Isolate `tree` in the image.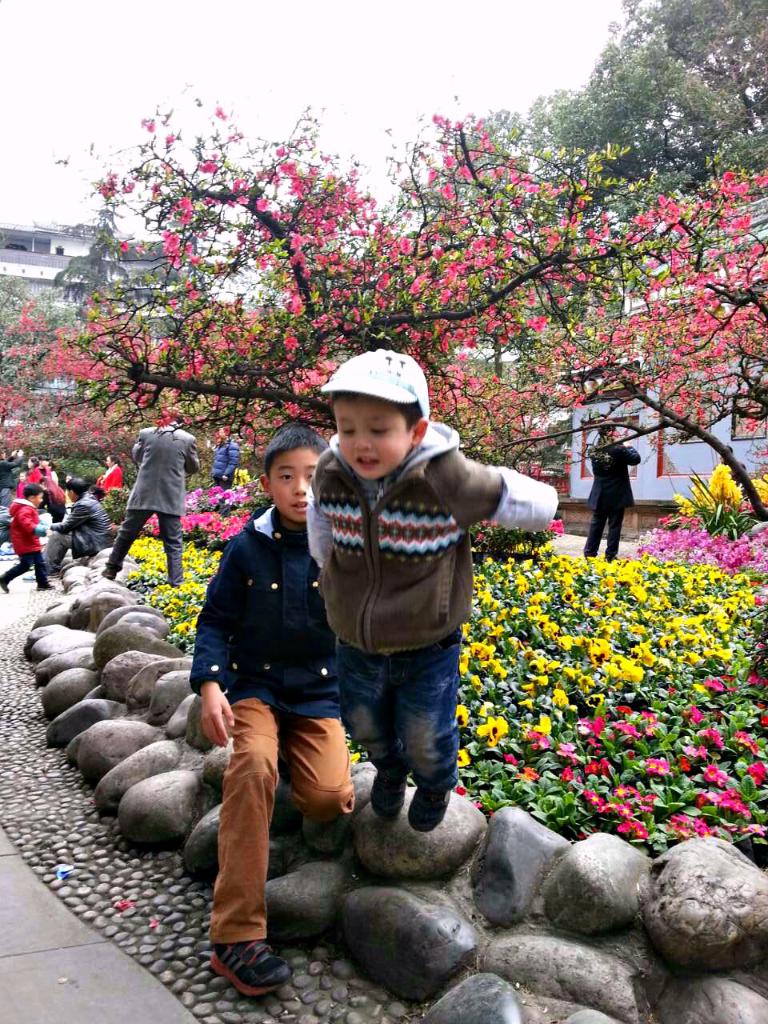
Isolated region: <box>606,0,765,126</box>.
